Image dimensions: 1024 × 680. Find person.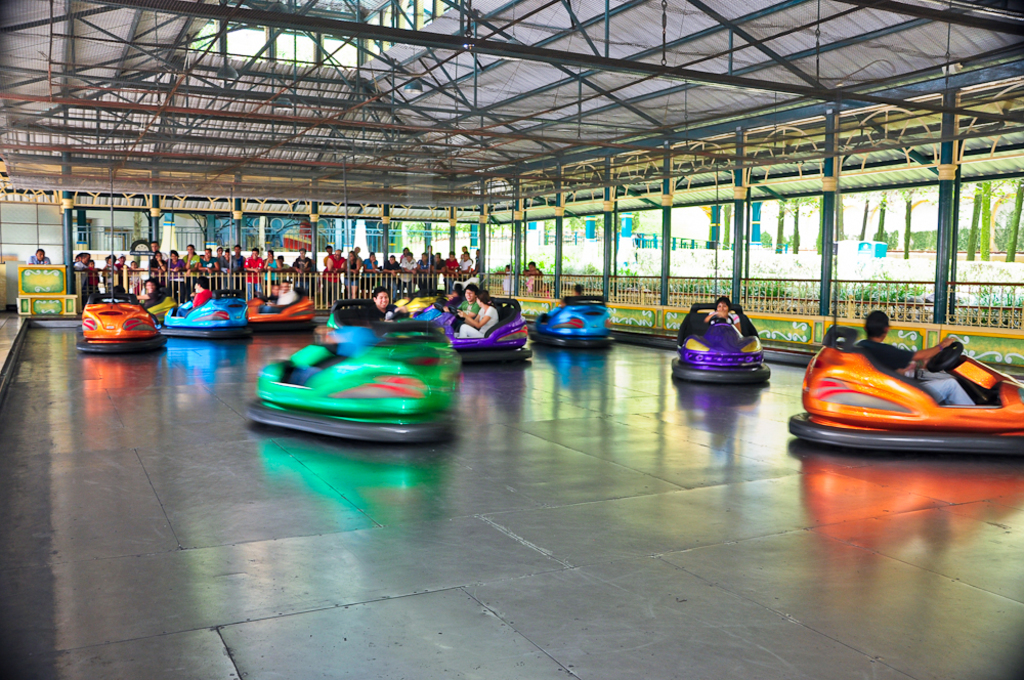
rect(26, 244, 49, 266).
